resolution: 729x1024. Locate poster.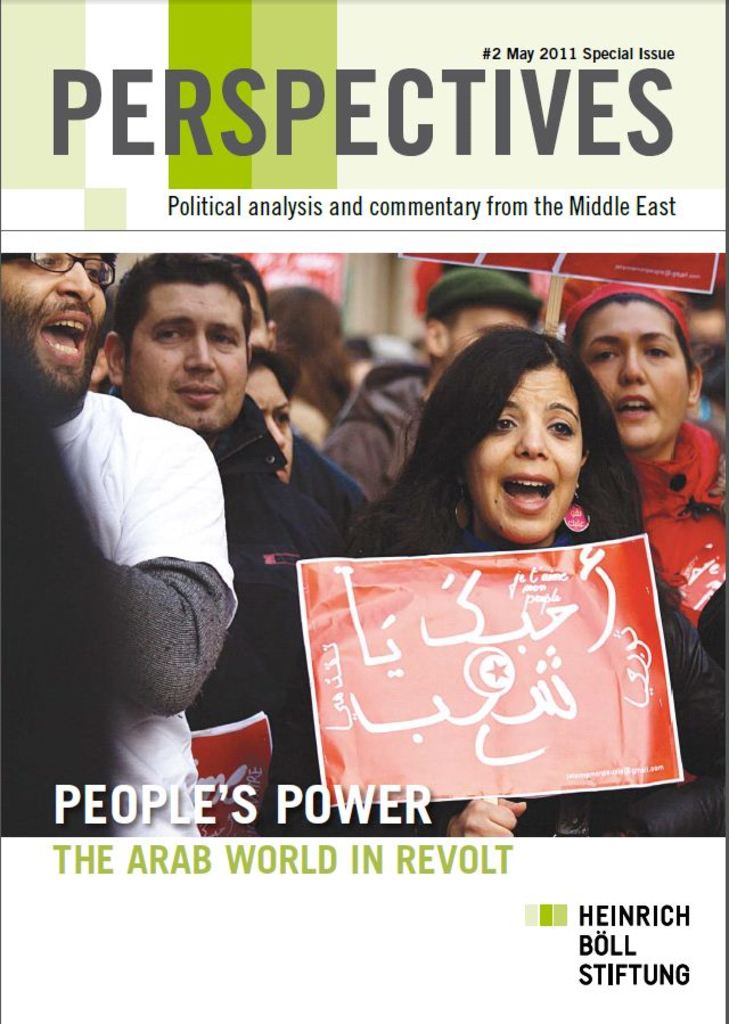
left=298, top=531, right=682, bottom=809.
